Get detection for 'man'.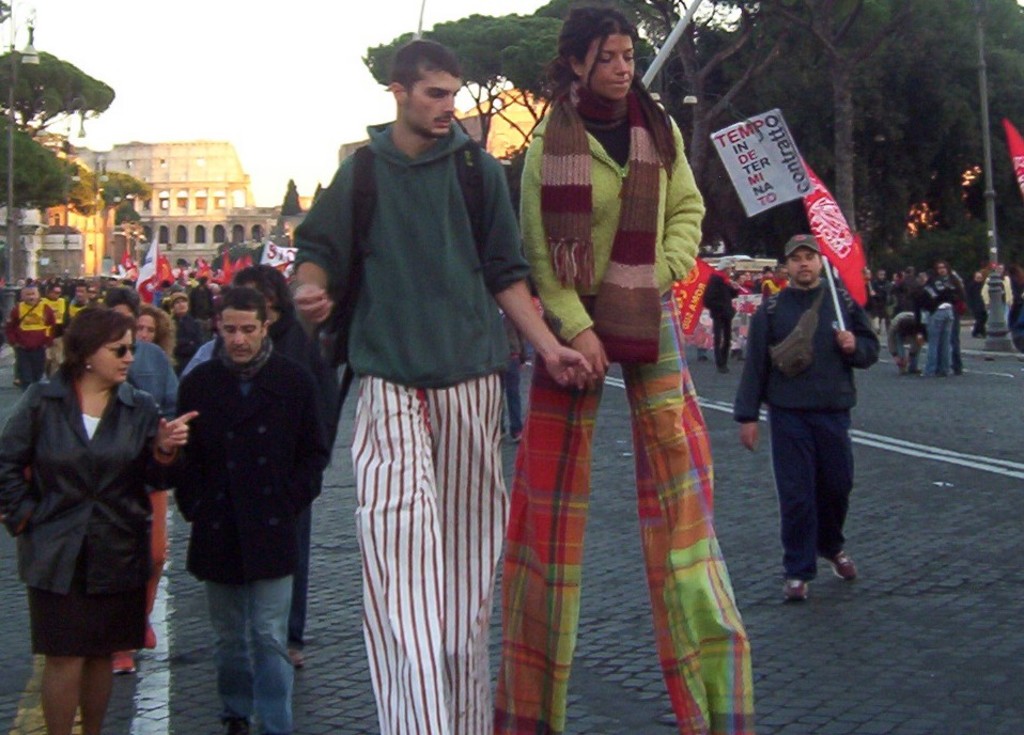
Detection: x1=179, y1=265, x2=342, y2=663.
